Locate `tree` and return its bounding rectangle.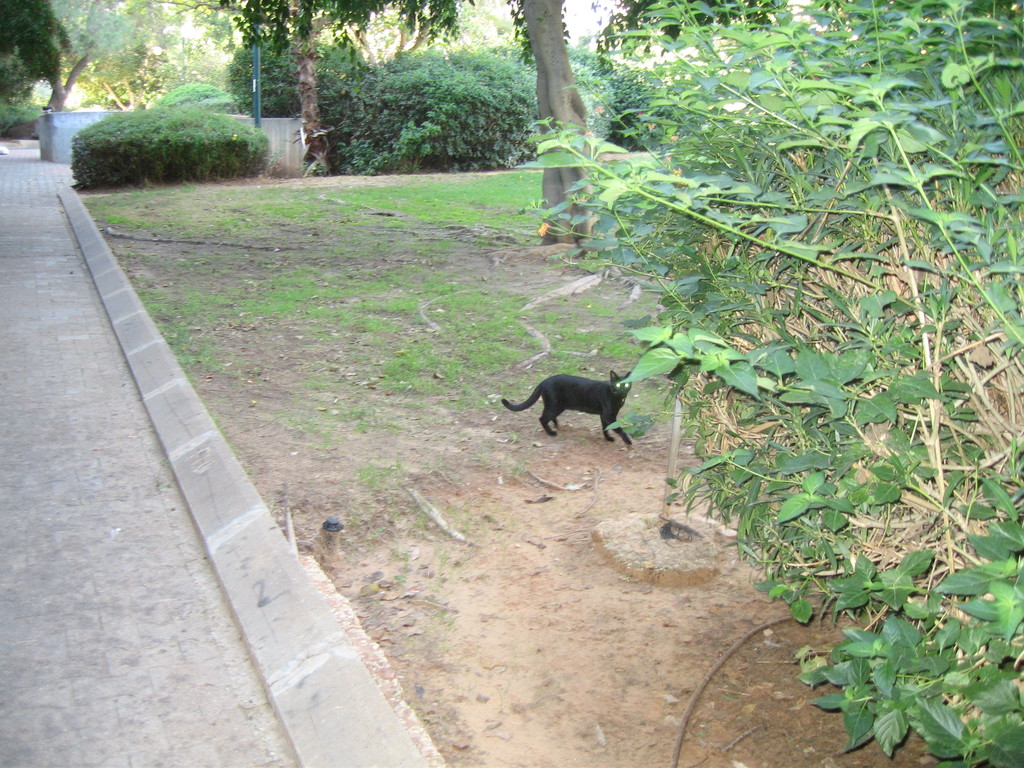
x1=0, y1=0, x2=77, y2=89.
